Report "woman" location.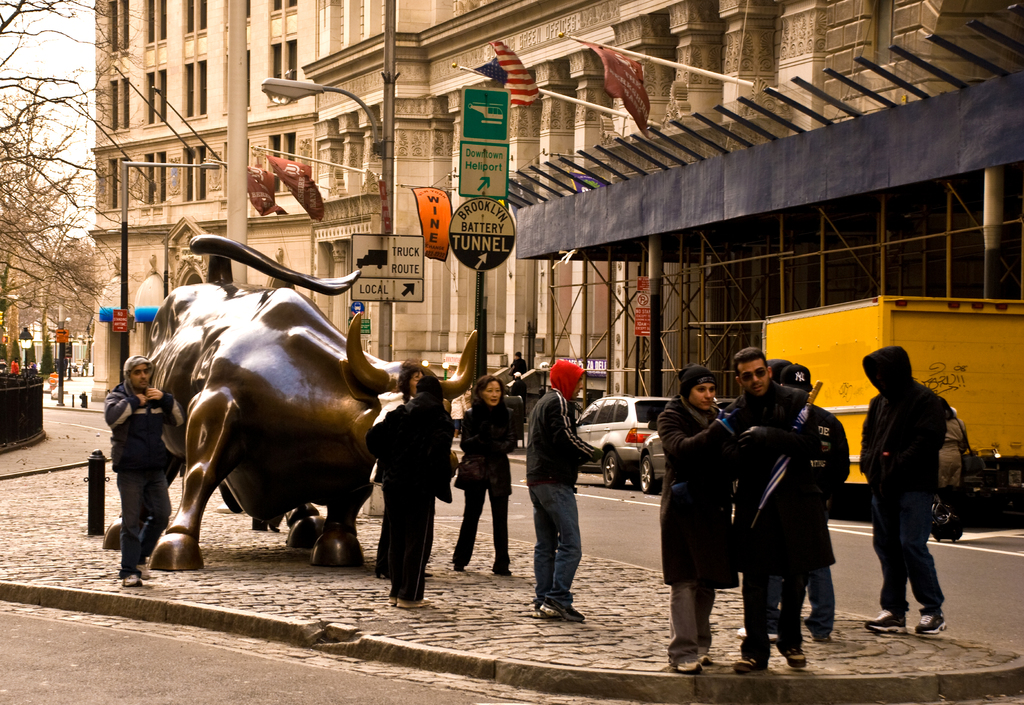
Report: {"left": 653, "top": 358, "right": 751, "bottom": 673}.
